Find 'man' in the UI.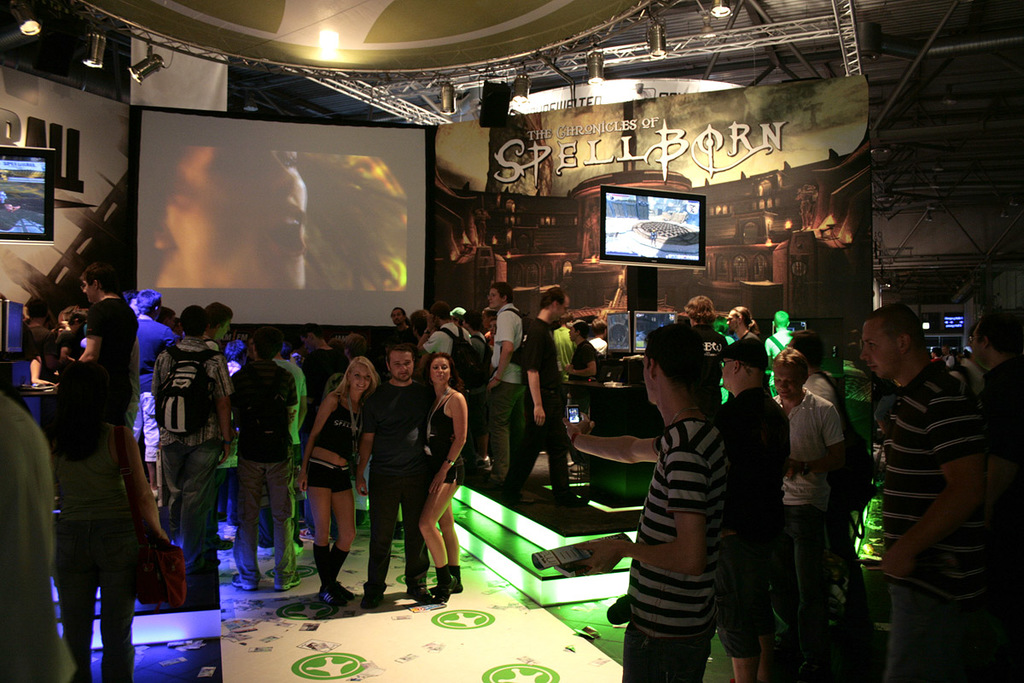
UI element at <region>389, 306, 416, 342</region>.
